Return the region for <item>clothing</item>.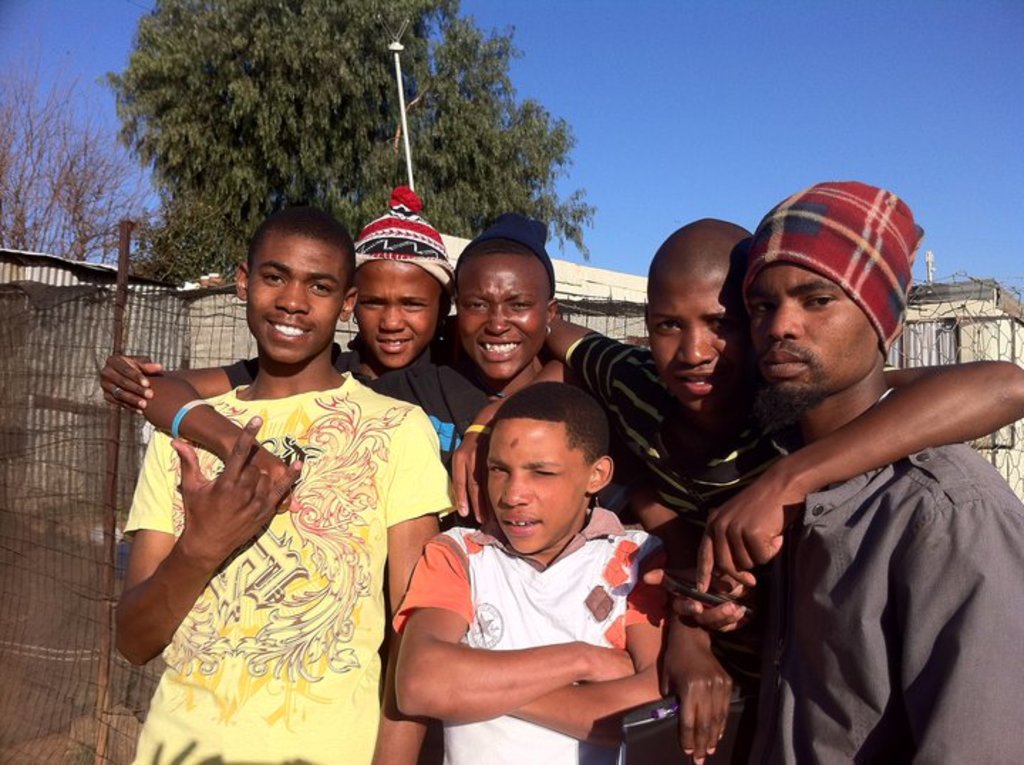
bbox=(385, 510, 676, 762).
